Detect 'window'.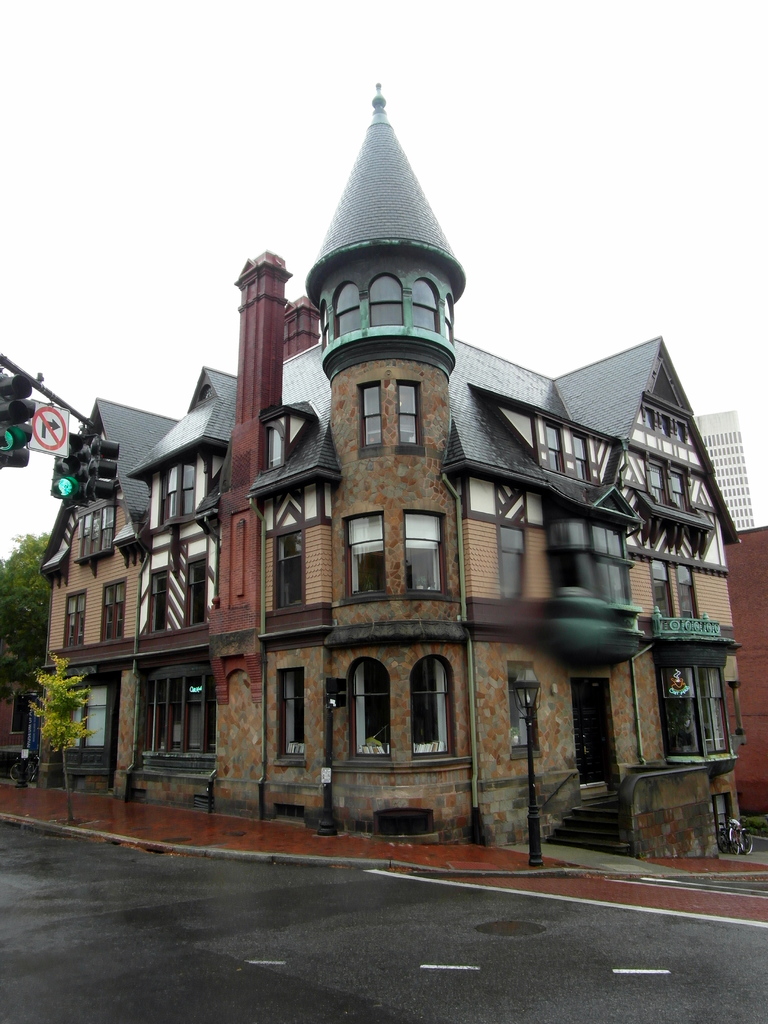
Detected at 406 277 439 333.
